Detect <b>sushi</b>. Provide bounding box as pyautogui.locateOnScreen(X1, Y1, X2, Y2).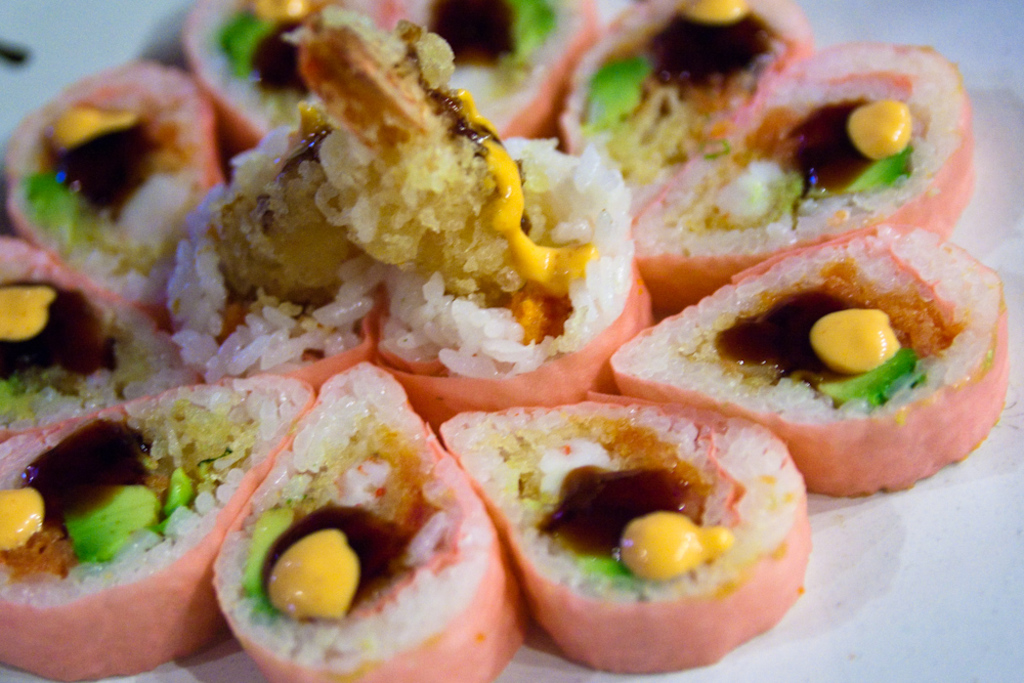
pyautogui.locateOnScreen(0, 44, 231, 310).
